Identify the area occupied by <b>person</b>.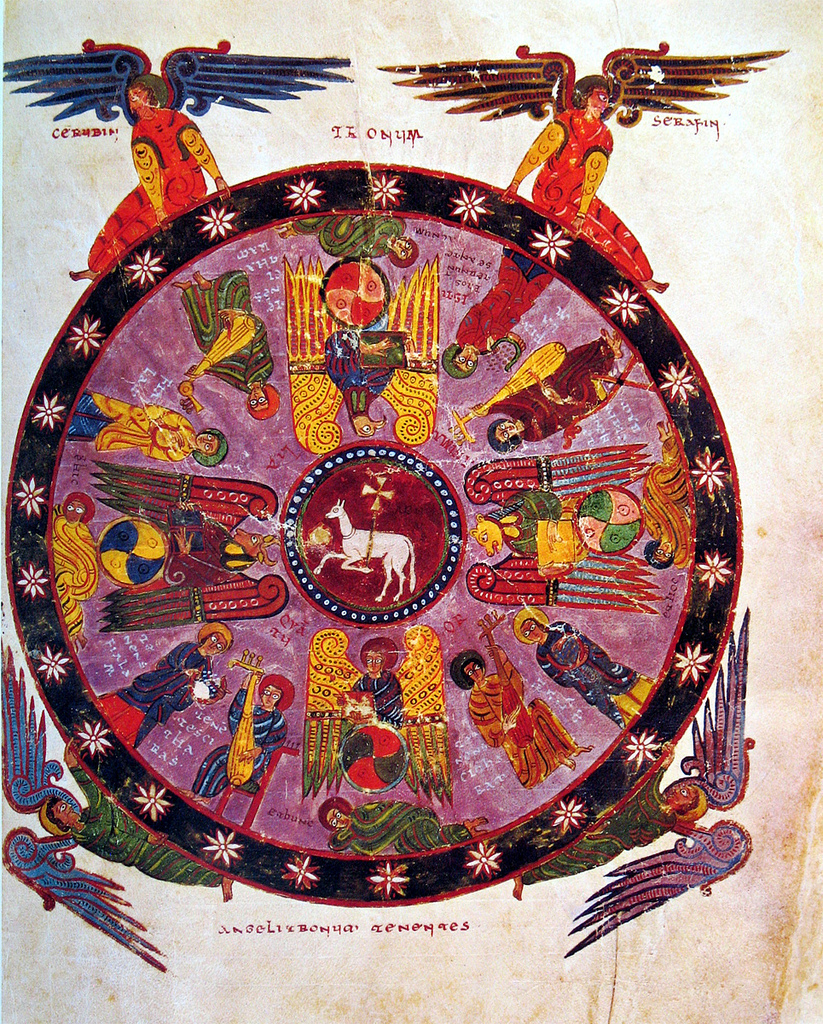
Area: select_region(450, 647, 588, 796).
